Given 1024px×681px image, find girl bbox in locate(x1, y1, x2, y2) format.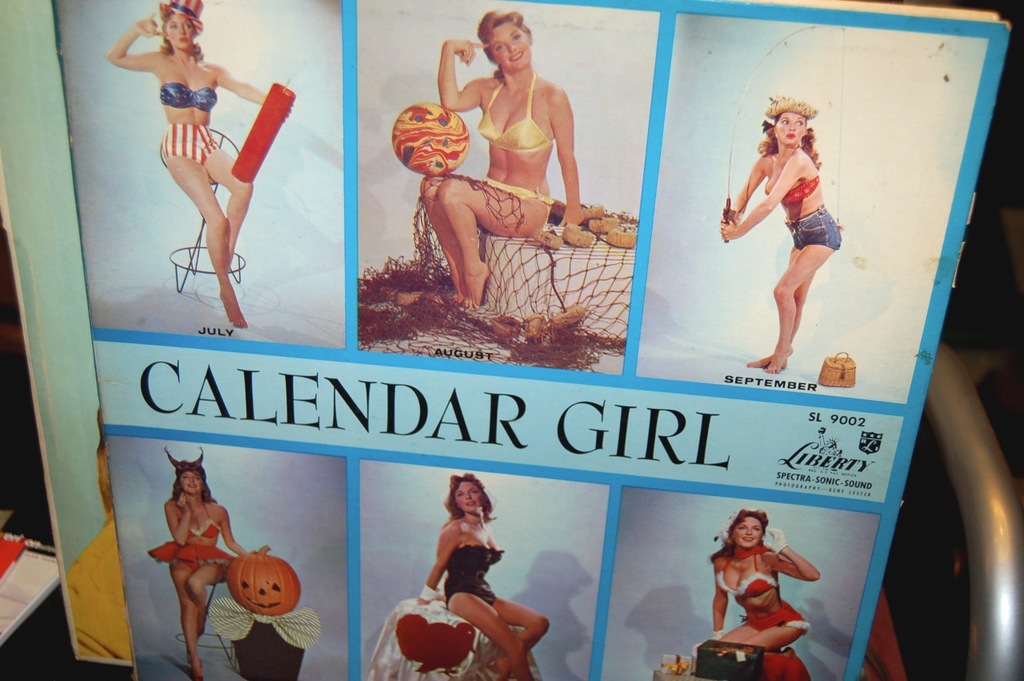
locate(66, 407, 134, 660).
